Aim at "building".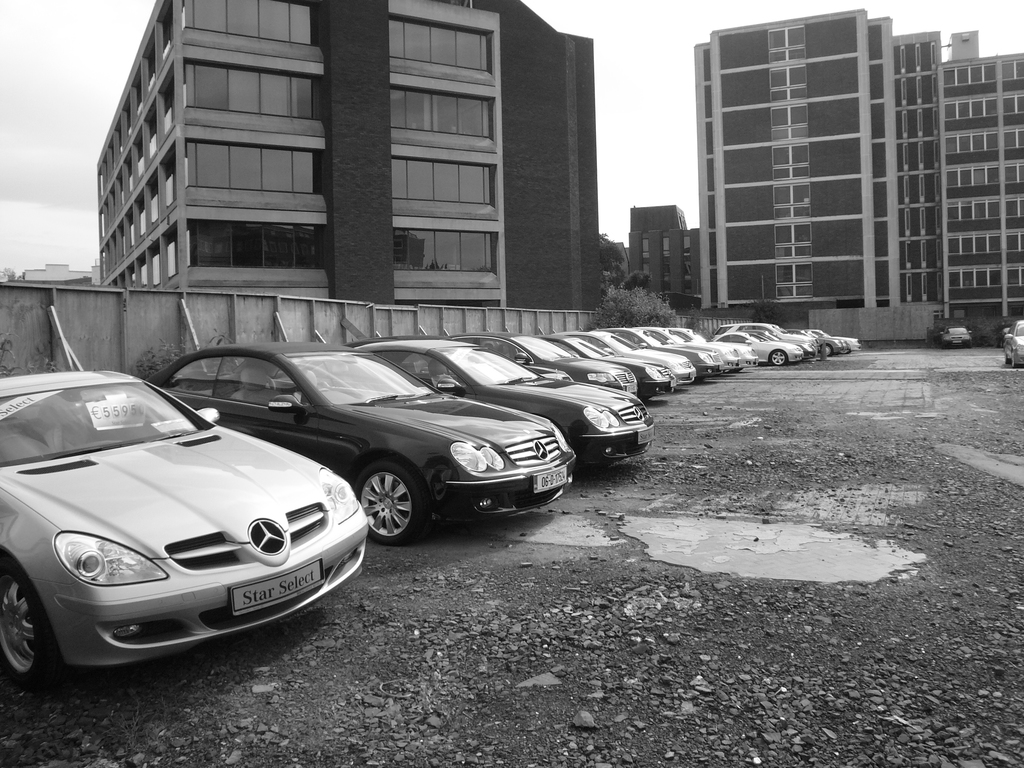
Aimed at l=624, t=202, r=698, b=310.
